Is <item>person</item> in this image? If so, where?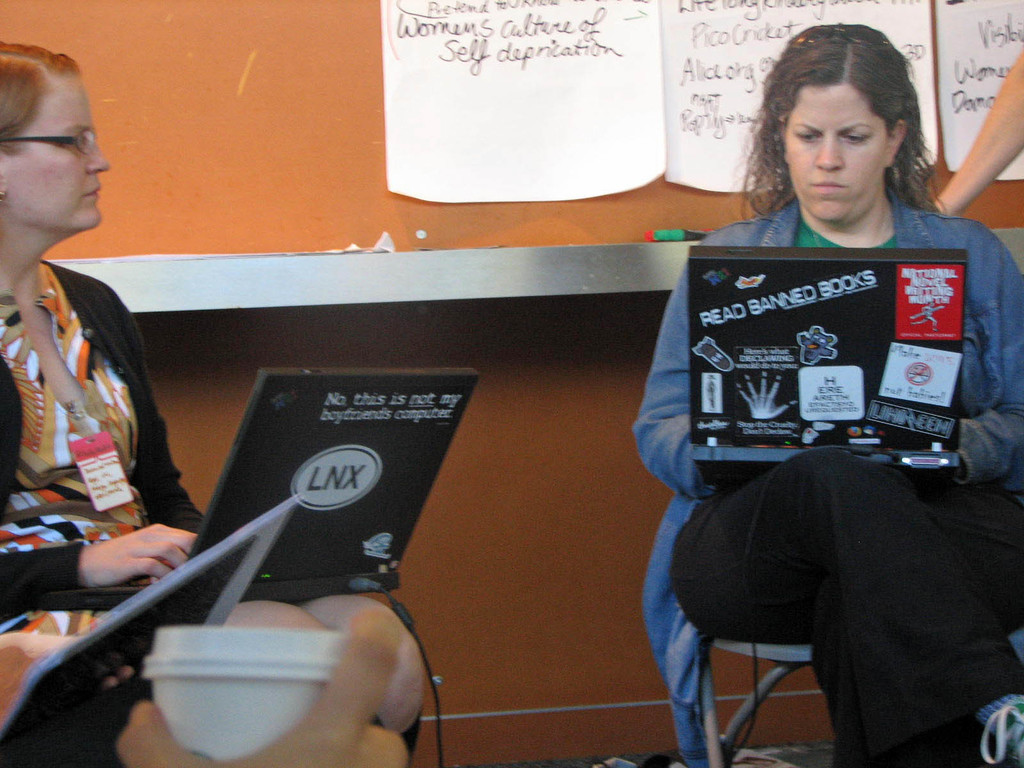
Yes, at (0, 38, 430, 730).
